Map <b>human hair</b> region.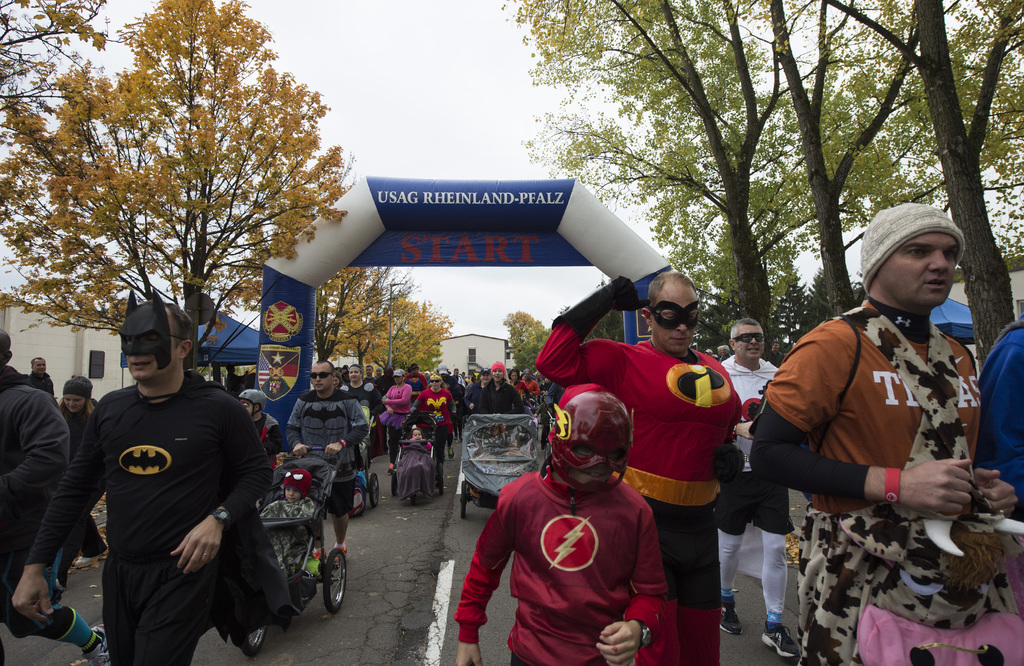
Mapped to l=164, t=299, r=199, b=352.
